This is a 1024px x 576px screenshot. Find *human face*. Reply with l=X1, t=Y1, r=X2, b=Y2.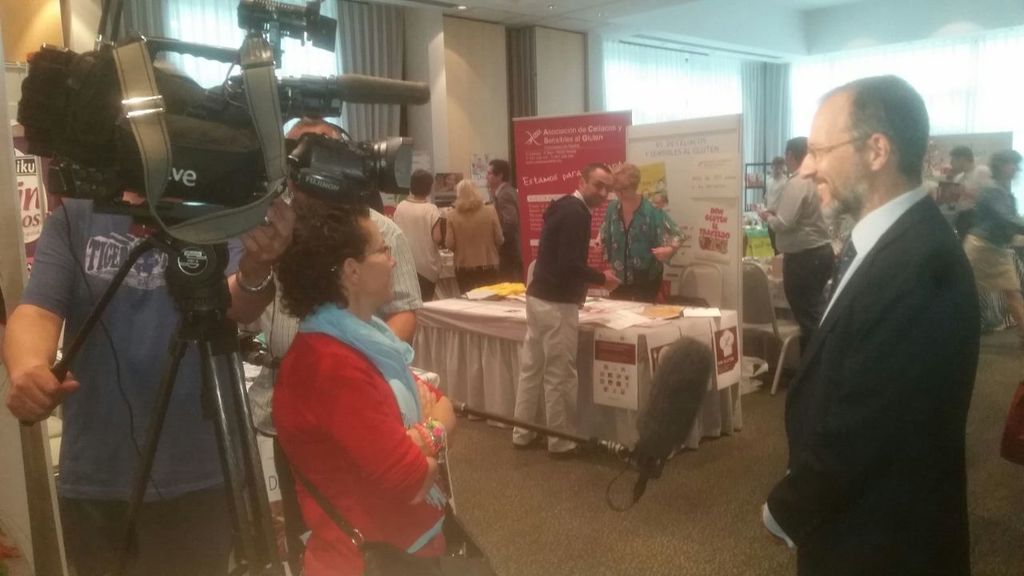
l=950, t=155, r=960, b=175.
